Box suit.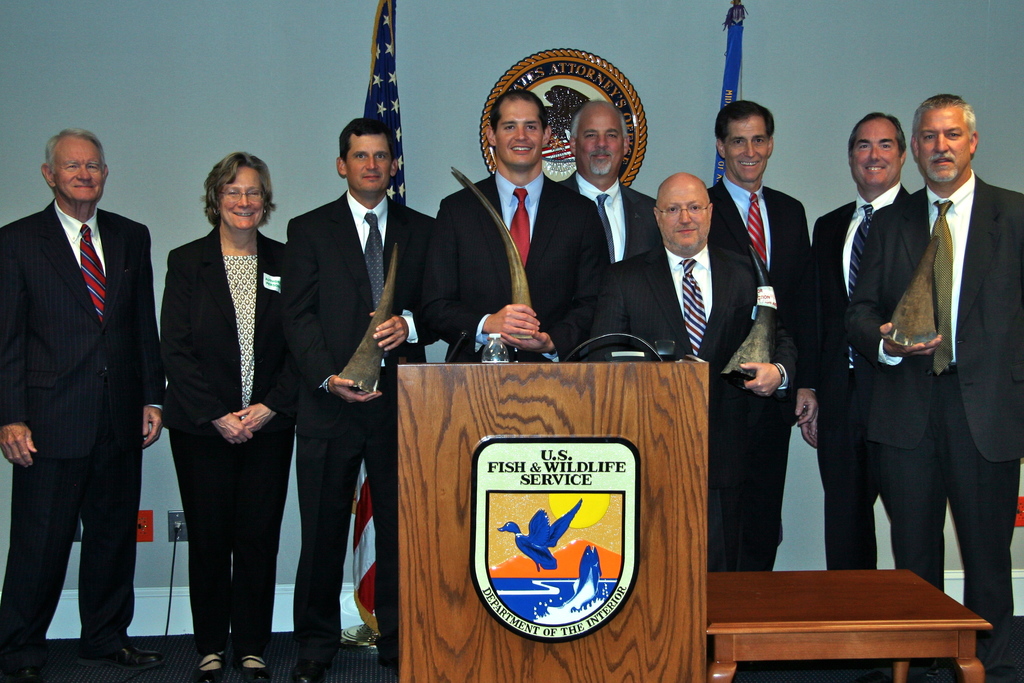
[0, 197, 168, 682].
